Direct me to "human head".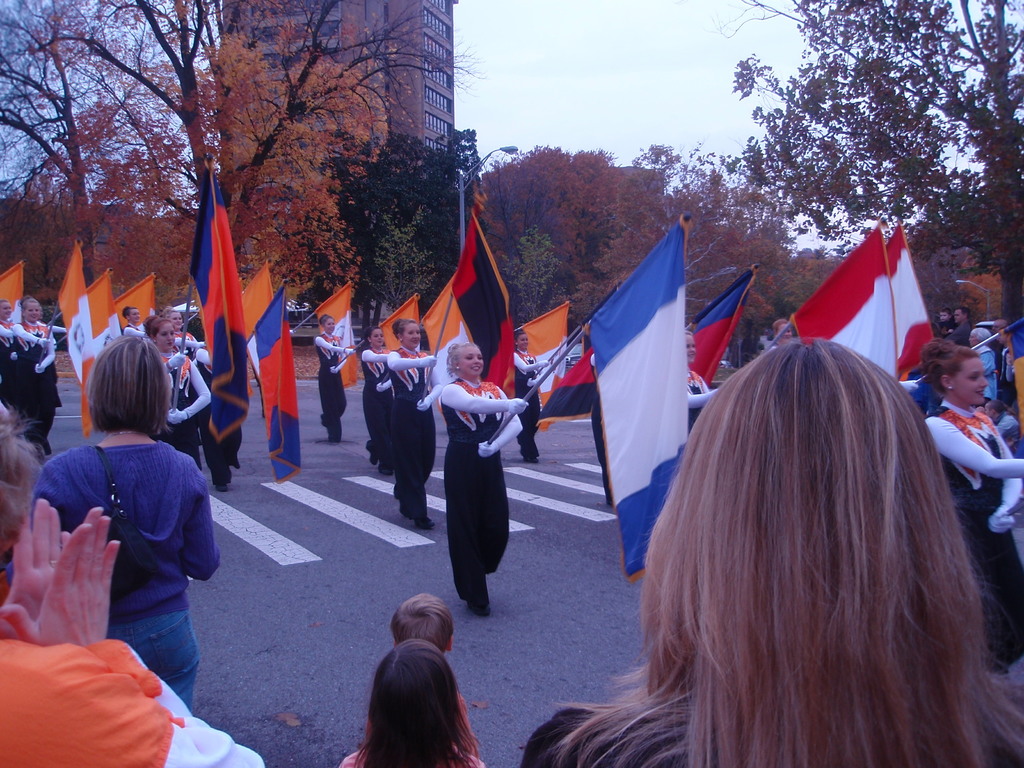
Direction: left=351, top=652, right=471, bottom=752.
